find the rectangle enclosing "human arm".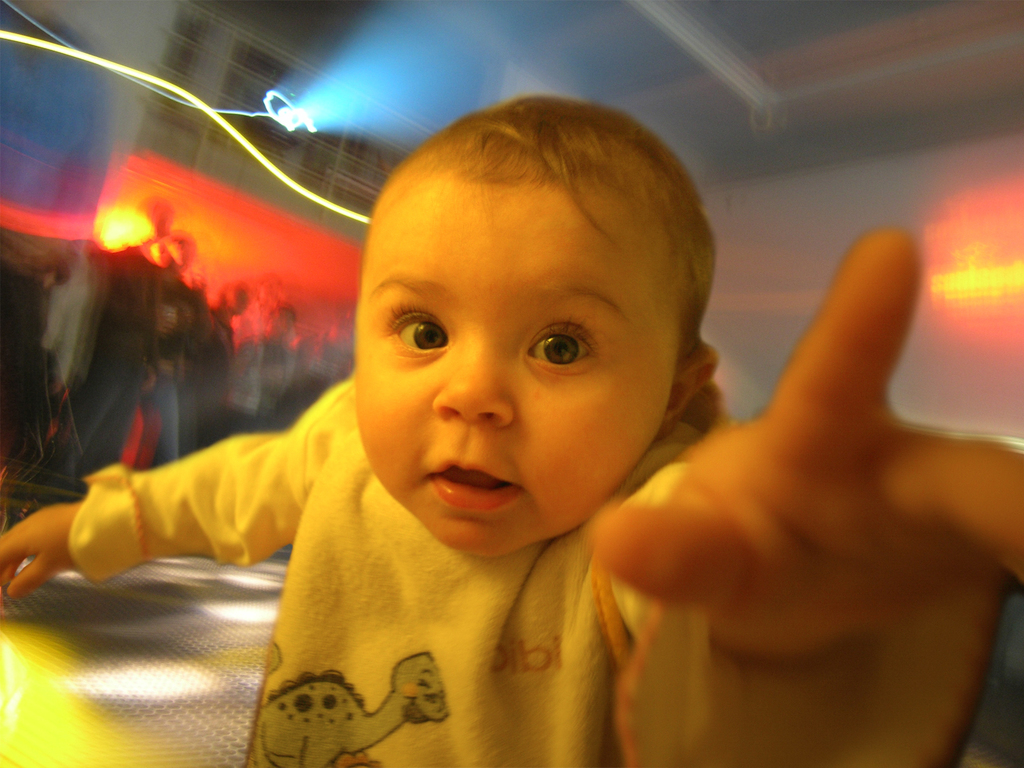
0/383/335/605.
